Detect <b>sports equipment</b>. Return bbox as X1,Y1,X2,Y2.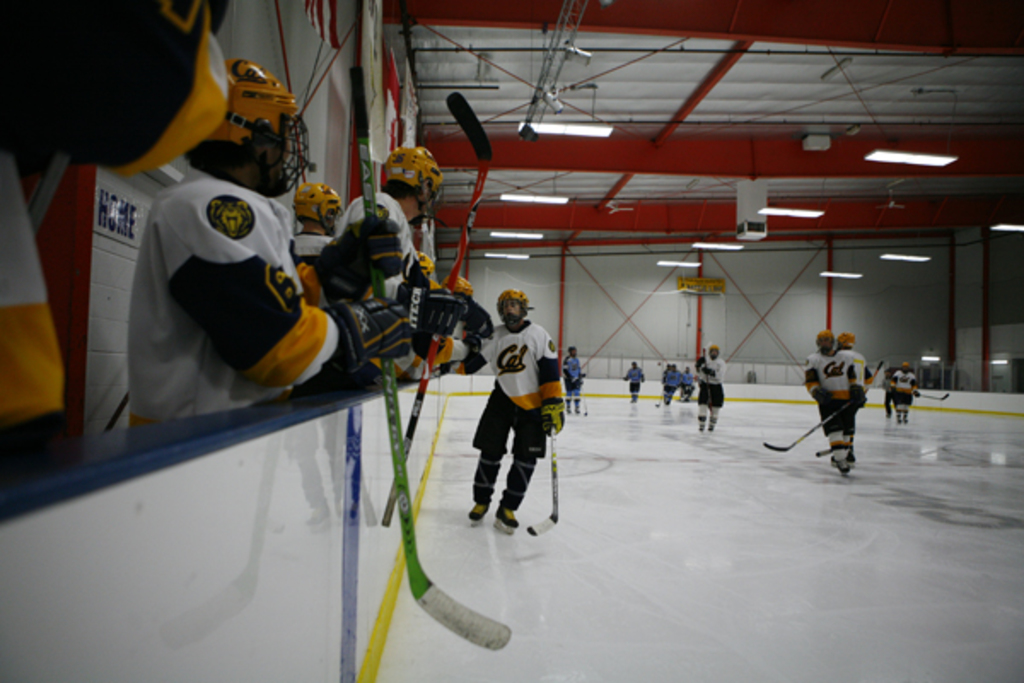
708,423,719,439.
